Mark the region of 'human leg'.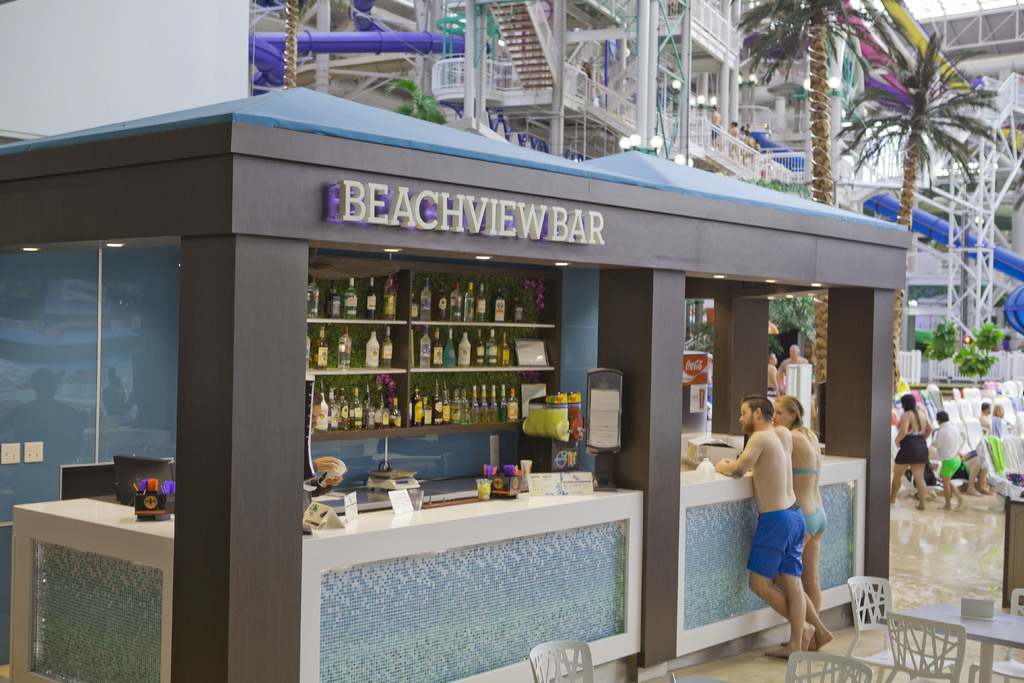
Region: 918:456:924:511.
